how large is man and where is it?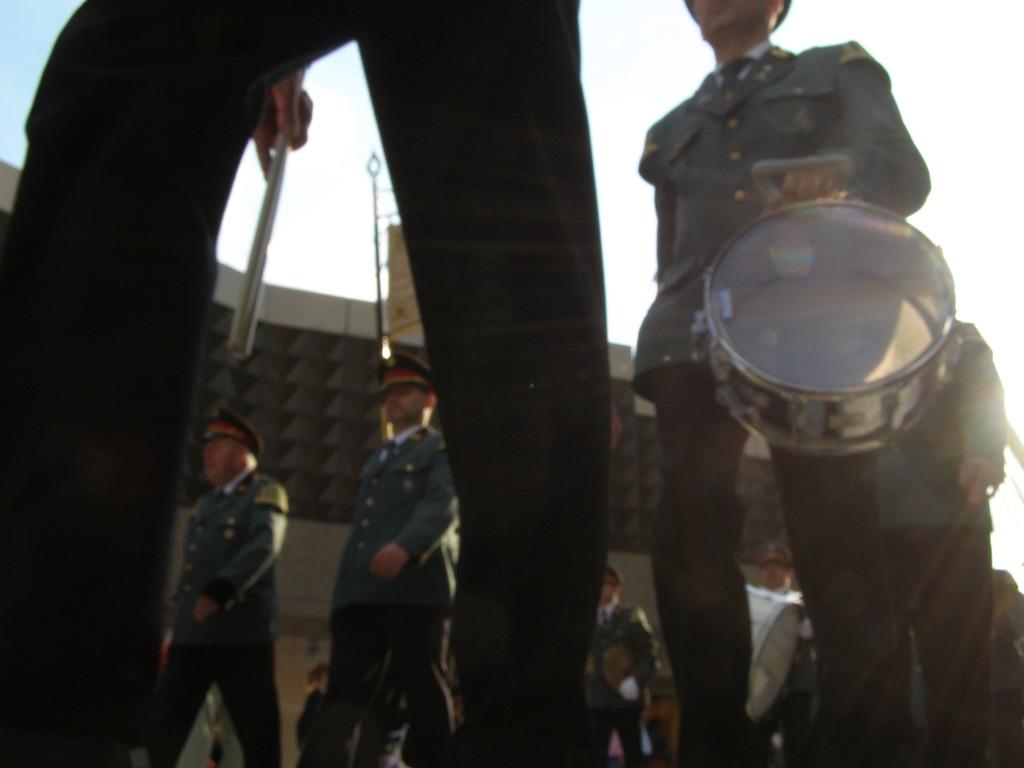
Bounding box: locate(589, 550, 657, 767).
